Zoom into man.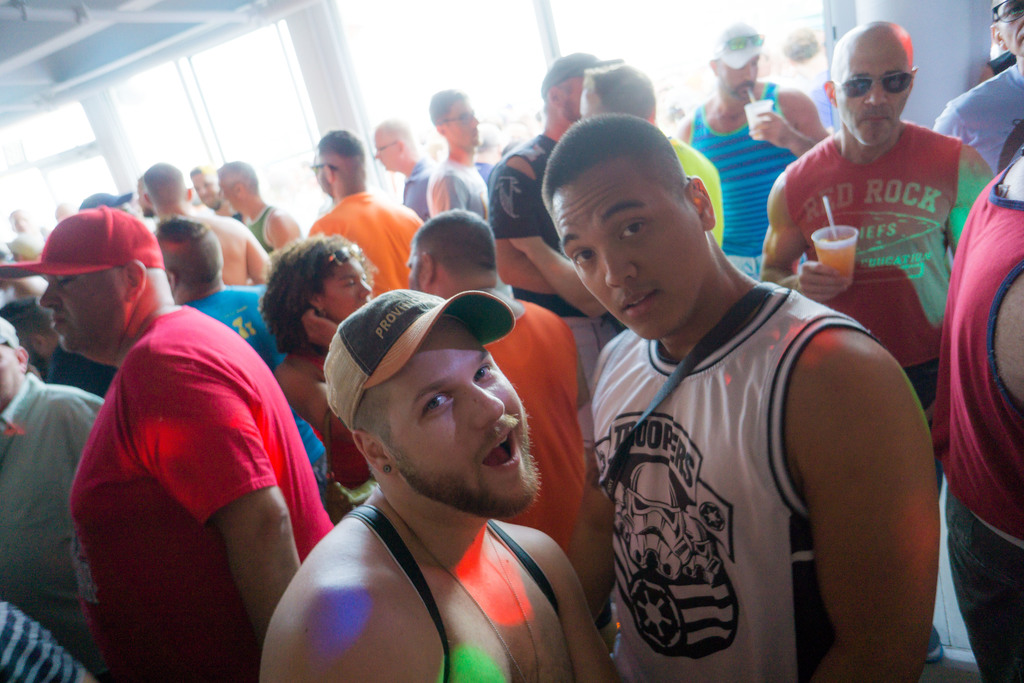
Zoom target: {"left": 214, "top": 155, "right": 301, "bottom": 256}.
